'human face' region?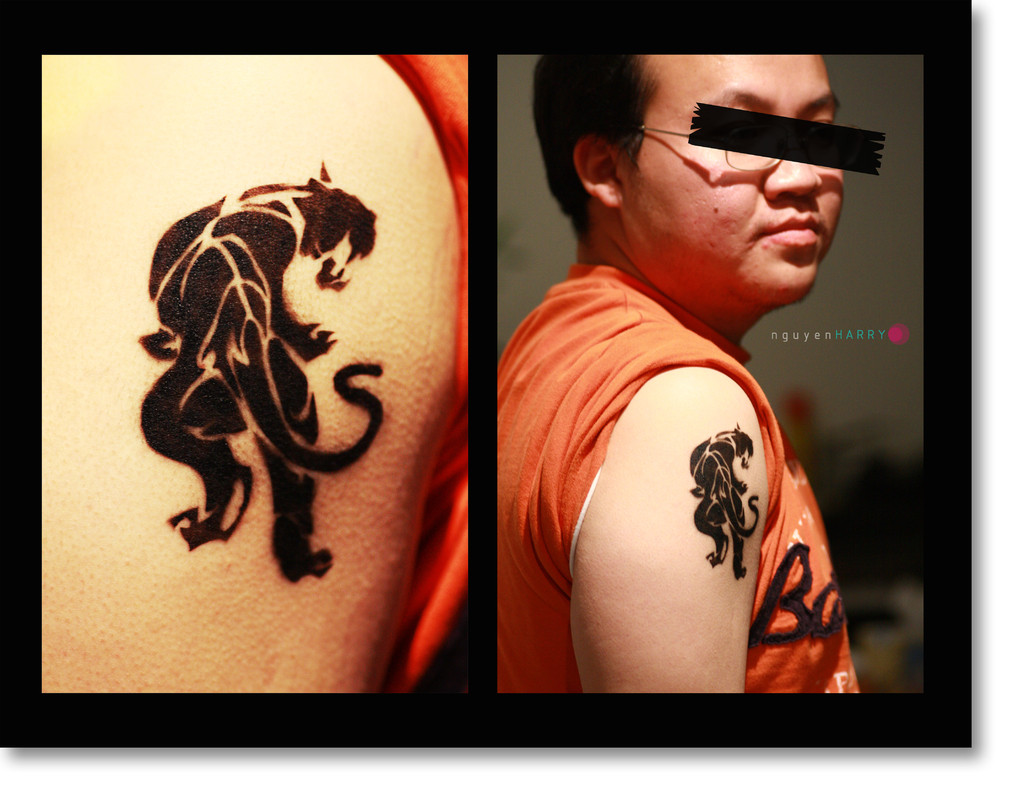
x1=620 y1=52 x2=841 y2=304
